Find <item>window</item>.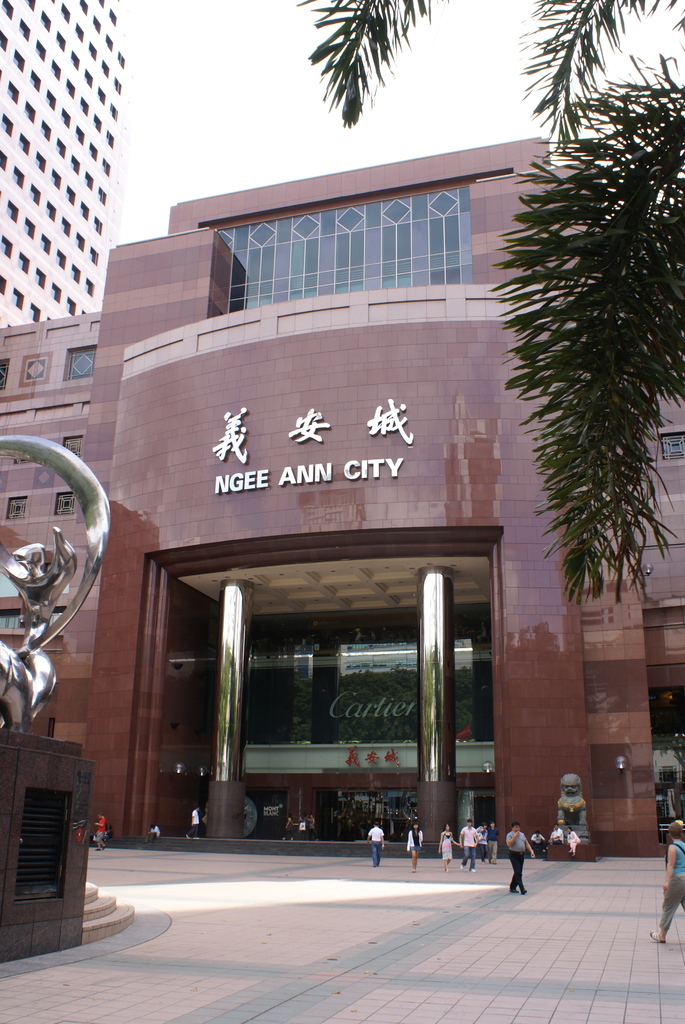
l=663, t=431, r=684, b=461.
